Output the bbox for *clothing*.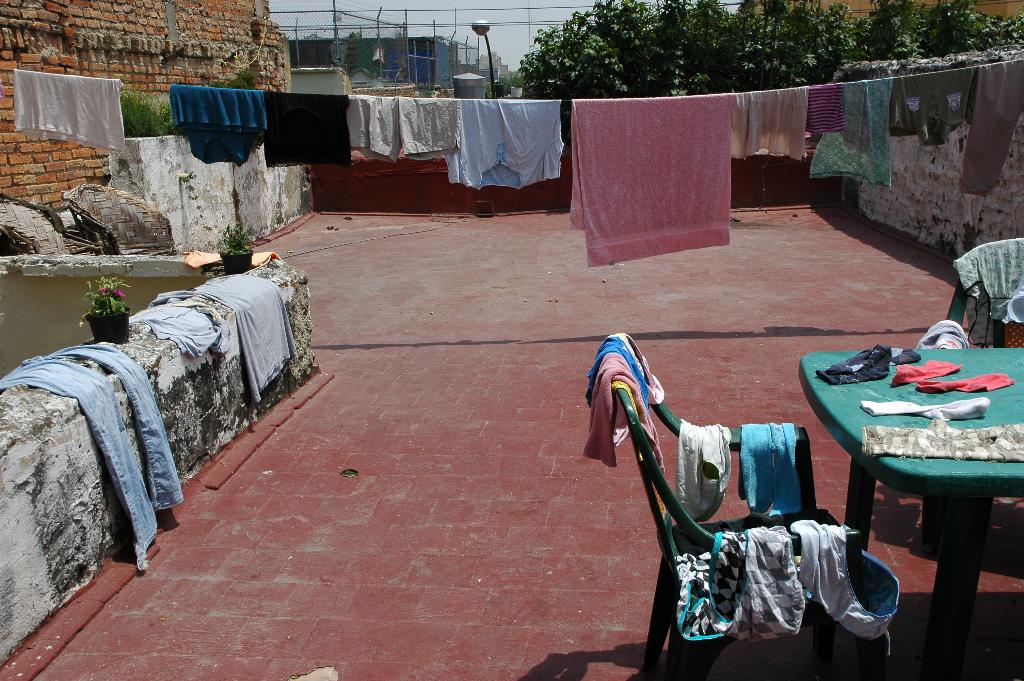
box=[888, 65, 978, 145].
